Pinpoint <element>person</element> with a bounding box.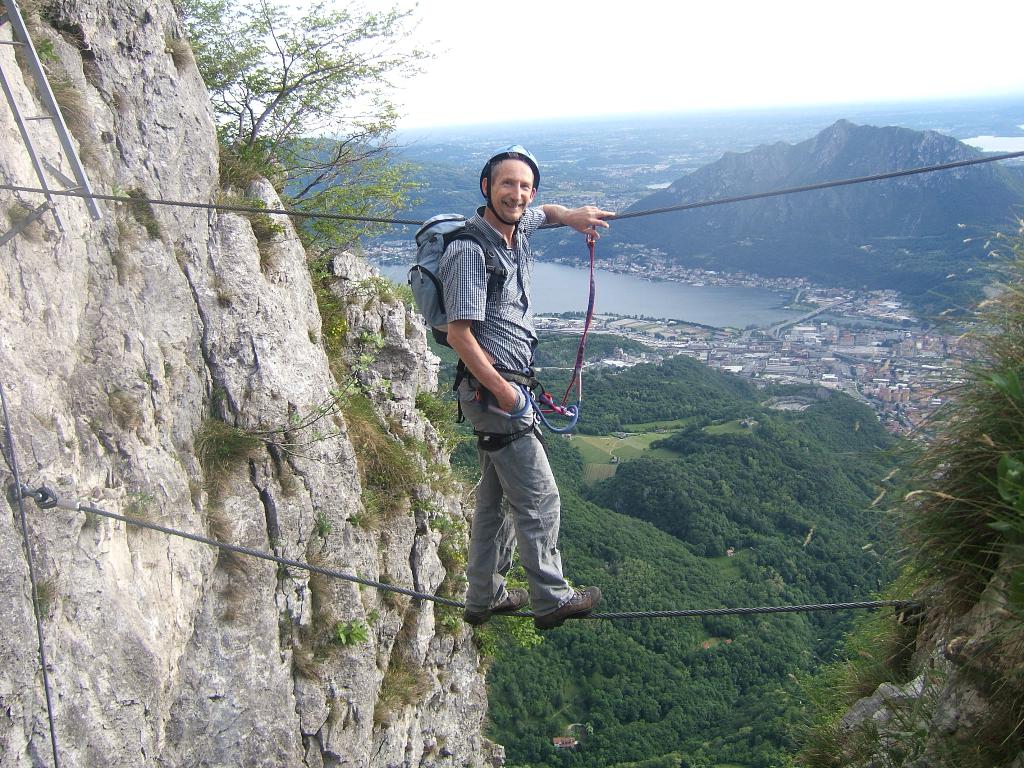
[436,163,587,665].
